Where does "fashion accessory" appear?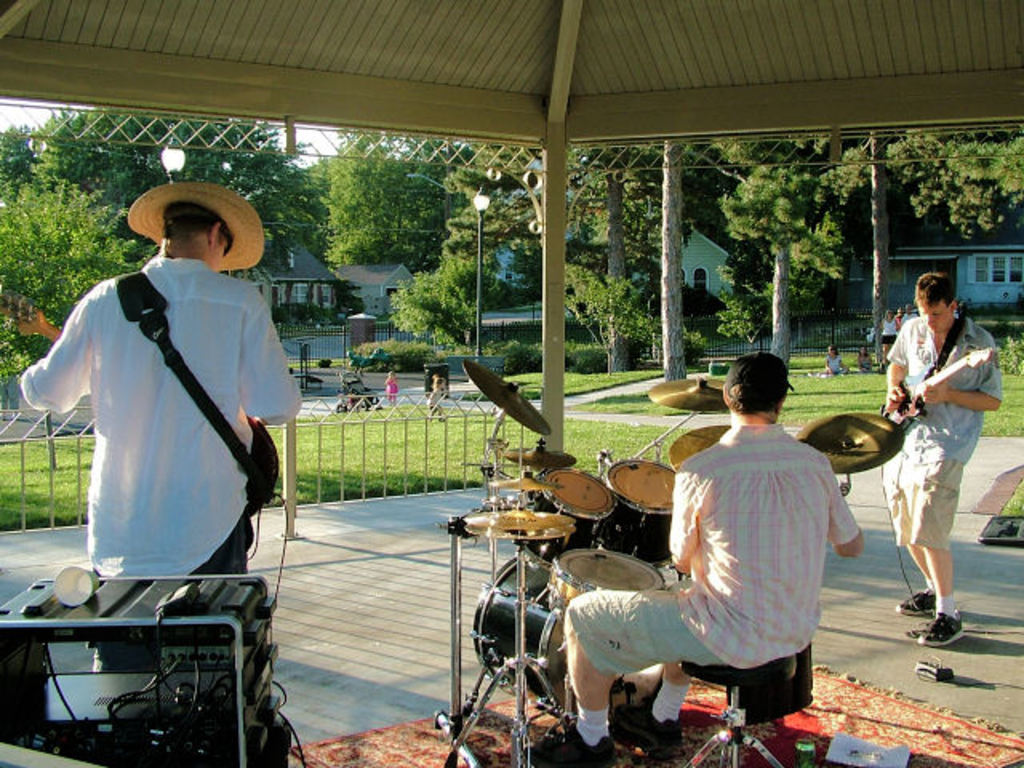
Appears at 901:590:931:616.
